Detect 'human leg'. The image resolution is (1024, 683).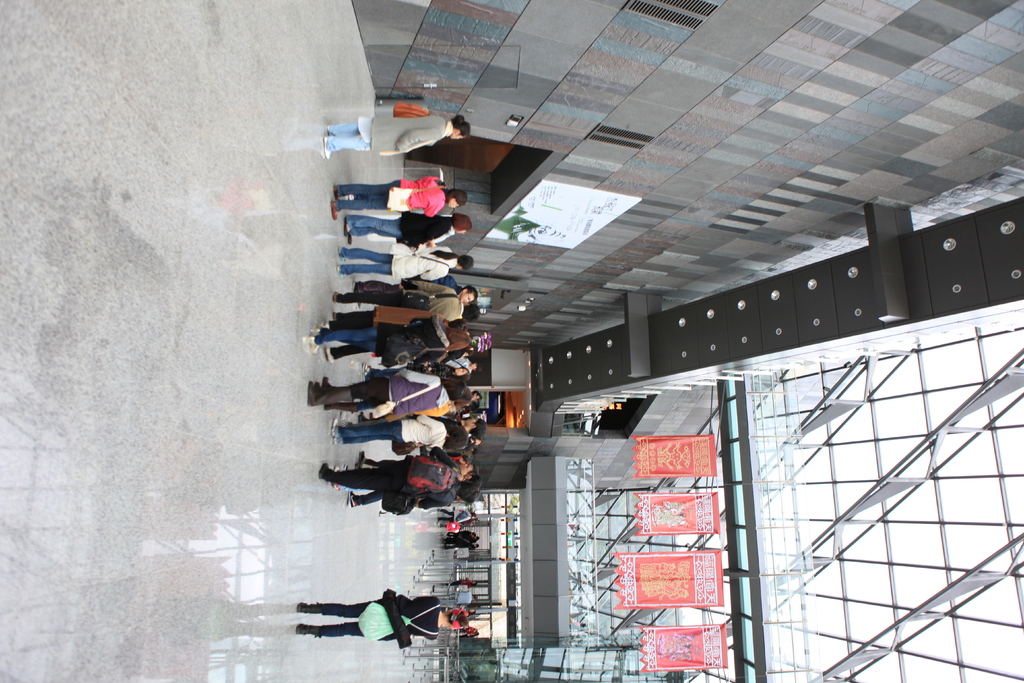
(331,294,390,295).
